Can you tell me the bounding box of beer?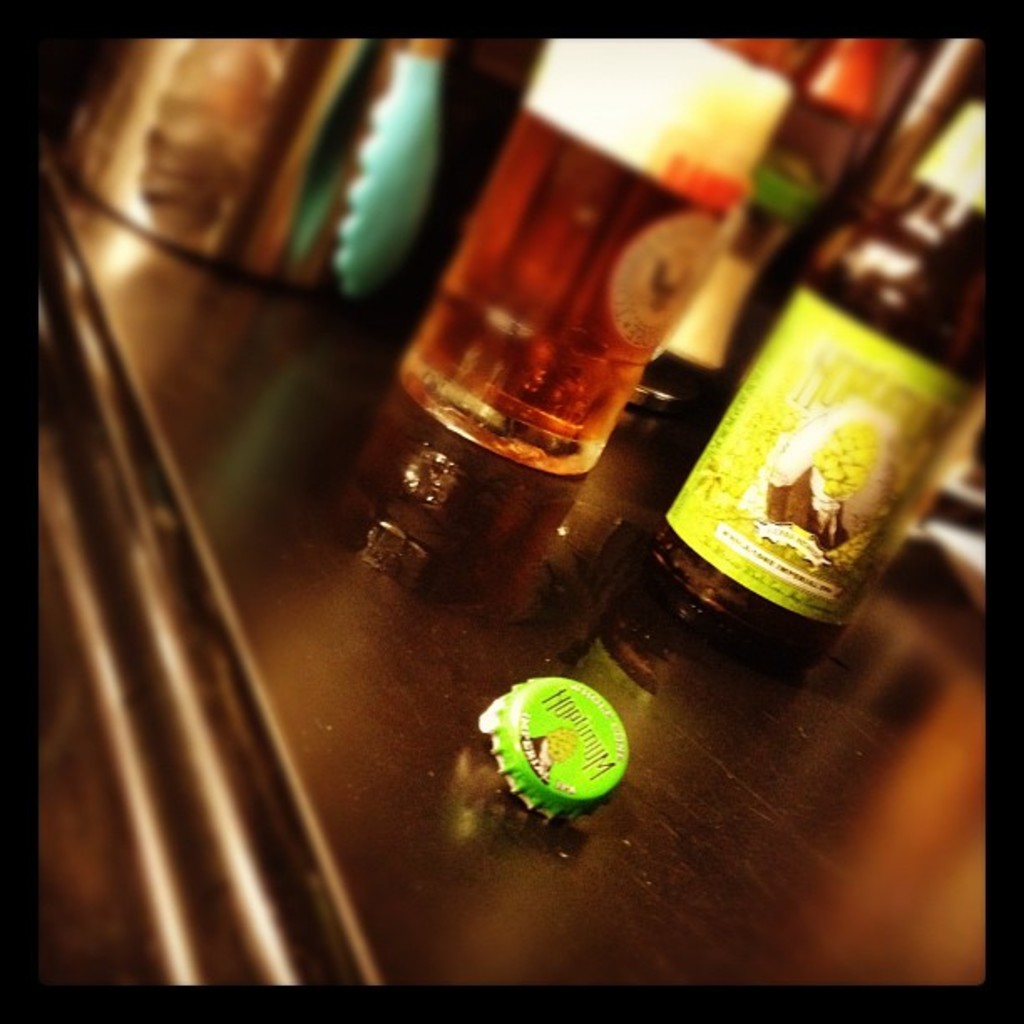
<box>403,30,790,467</box>.
